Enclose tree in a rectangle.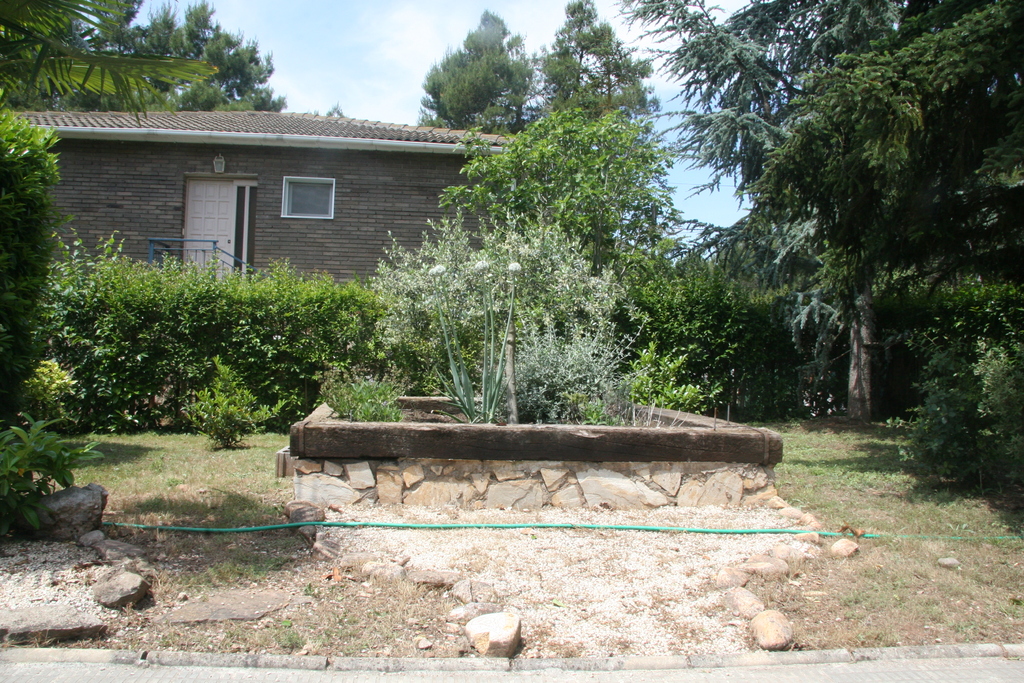
<box>0,0,206,120</box>.
